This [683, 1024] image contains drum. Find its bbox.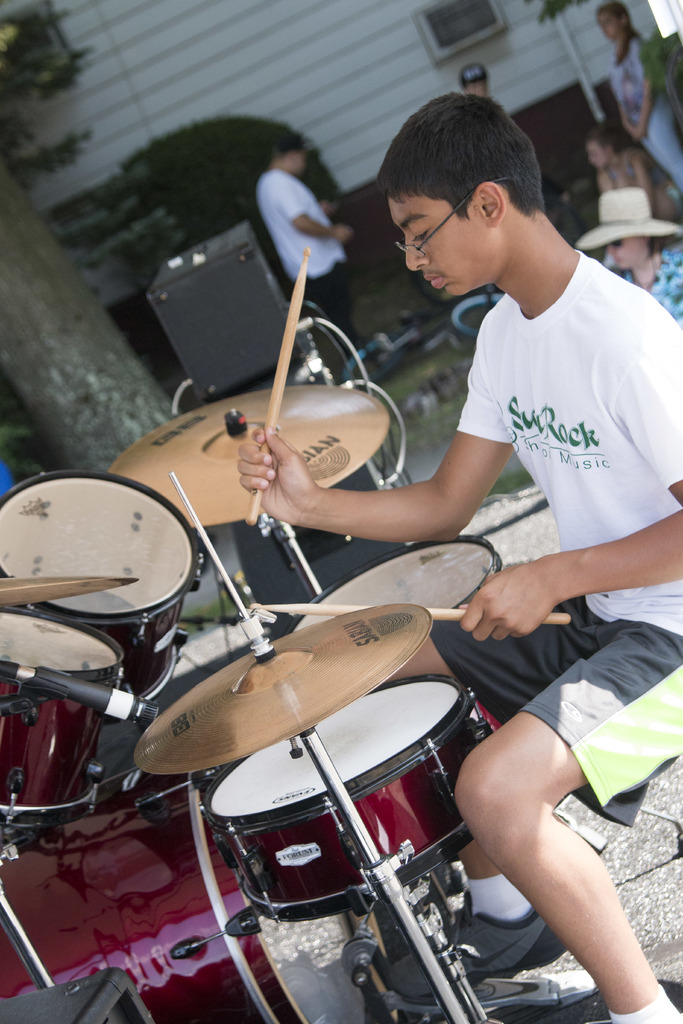
box(0, 765, 399, 1023).
